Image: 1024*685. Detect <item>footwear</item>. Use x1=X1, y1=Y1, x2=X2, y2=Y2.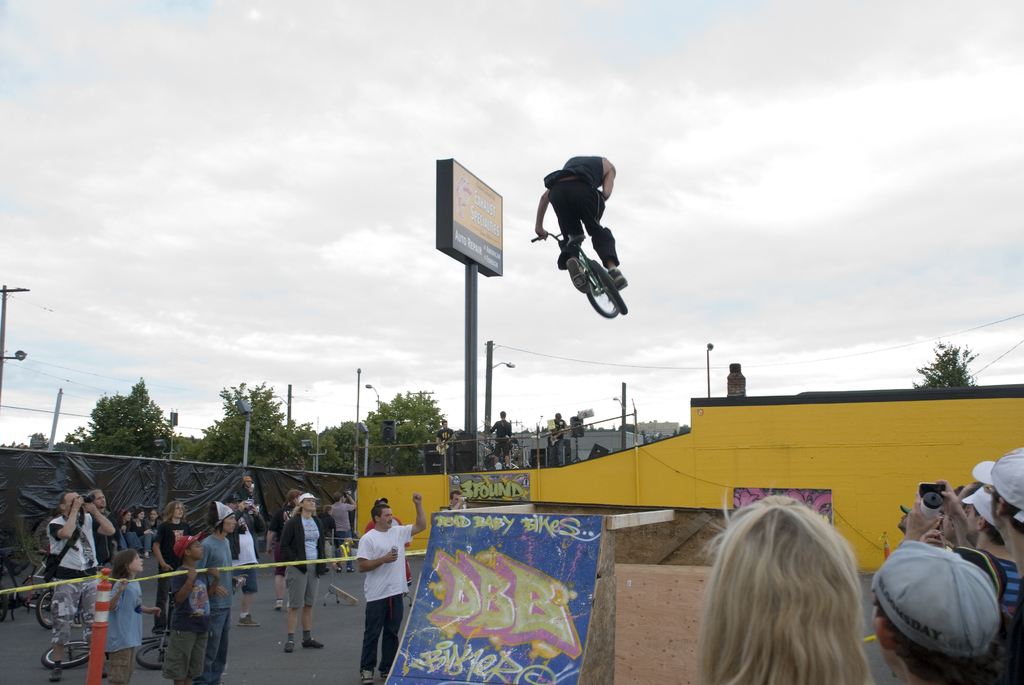
x1=303, y1=638, x2=323, y2=646.
